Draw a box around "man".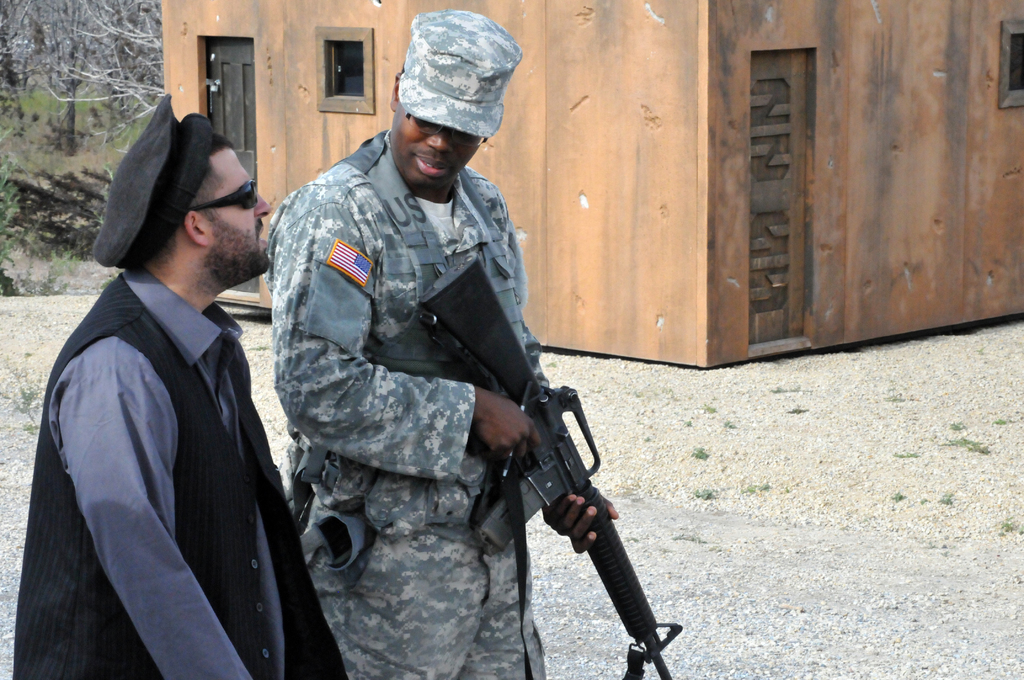
<bbox>270, 4, 620, 679</bbox>.
